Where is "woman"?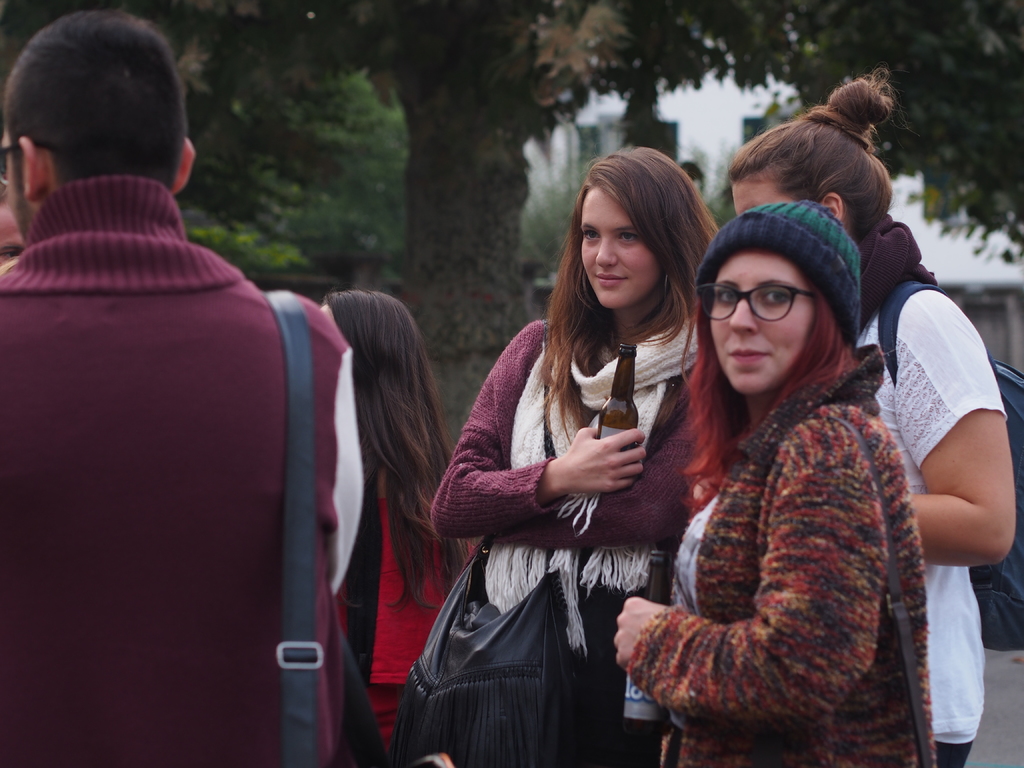
l=317, t=291, r=488, b=764.
